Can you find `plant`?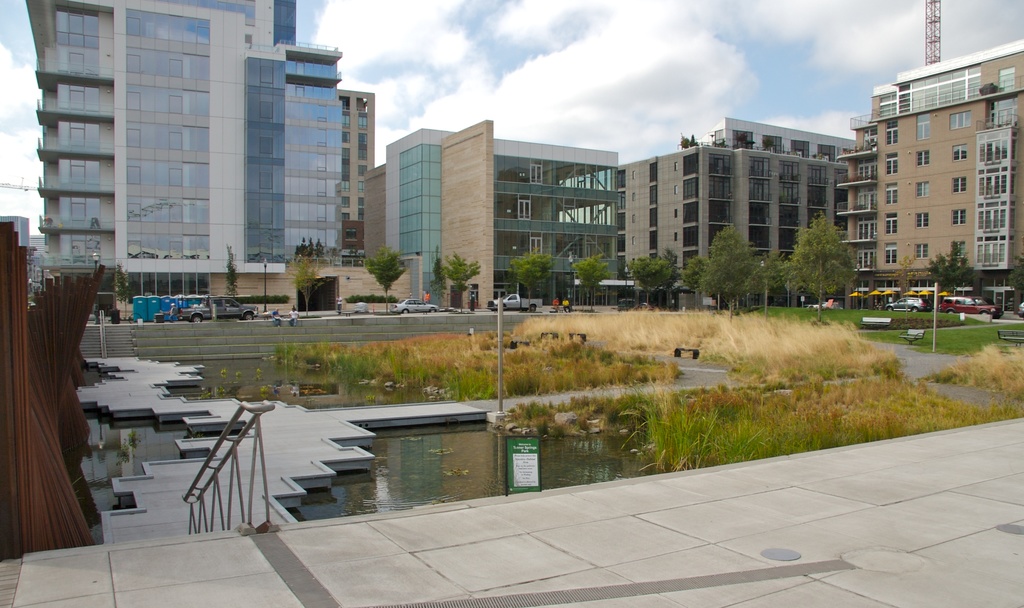
Yes, bounding box: bbox=[436, 446, 452, 456].
